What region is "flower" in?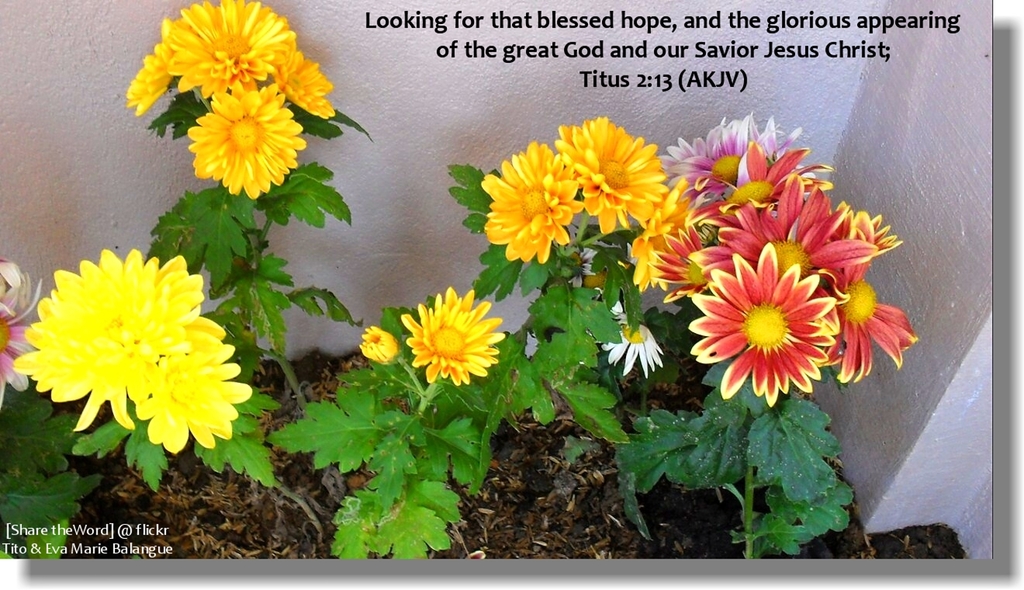
[left=272, top=47, right=339, bottom=124].
